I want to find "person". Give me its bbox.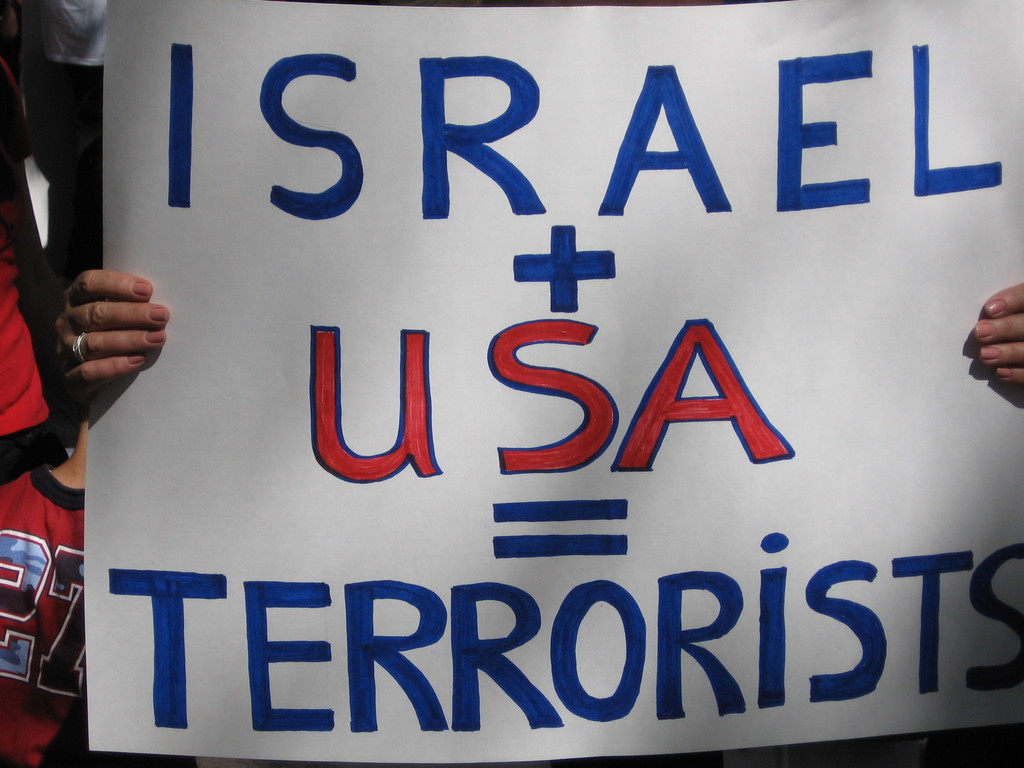
select_region(0, 391, 93, 767).
